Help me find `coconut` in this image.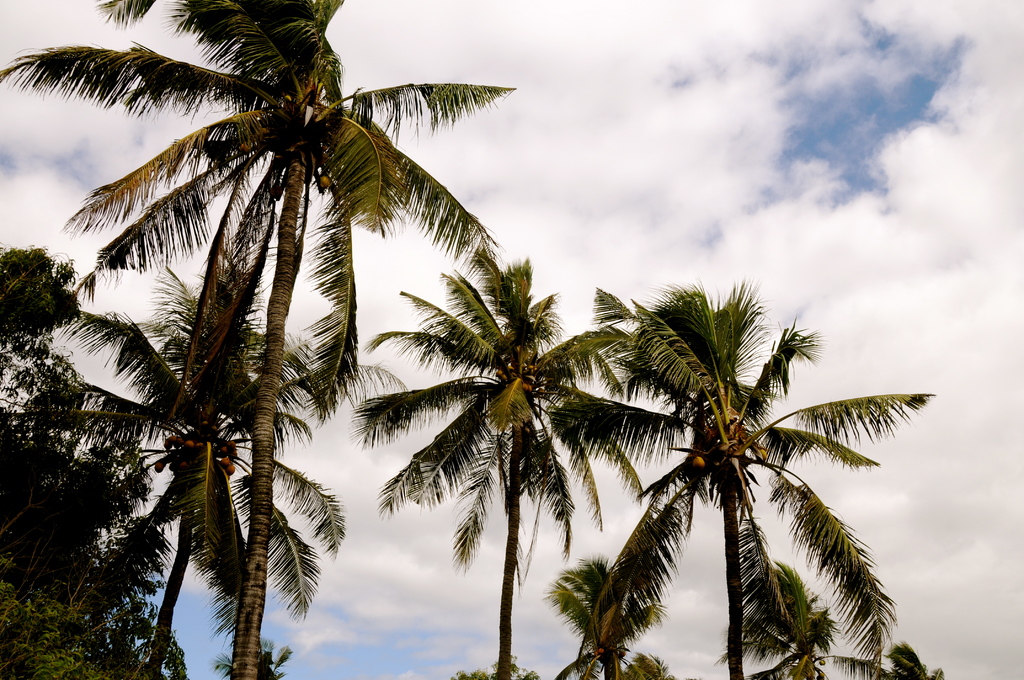
Found it: [x1=316, y1=174, x2=332, y2=193].
